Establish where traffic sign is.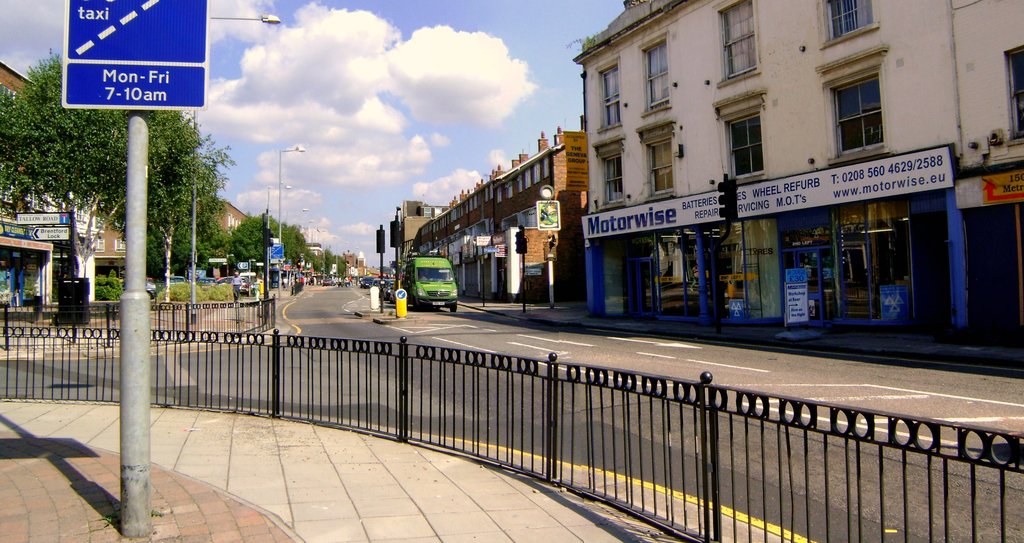
Established at pyautogui.locateOnScreen(394, 288, 410, 303).
